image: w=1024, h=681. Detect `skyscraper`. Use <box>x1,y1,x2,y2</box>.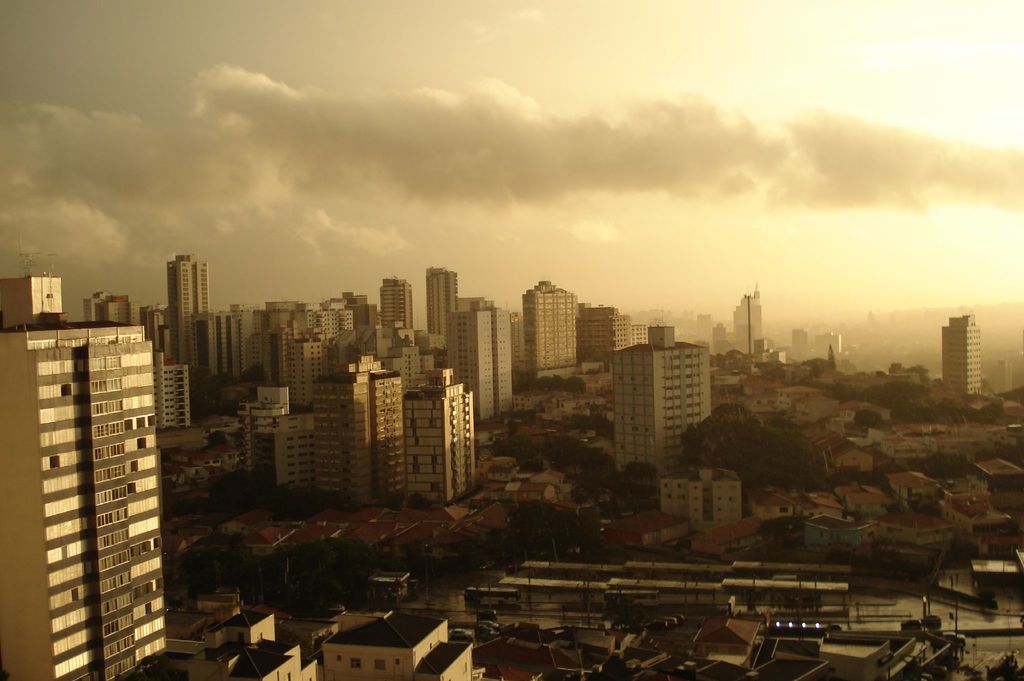
<box>246,336,264,377</box>.
